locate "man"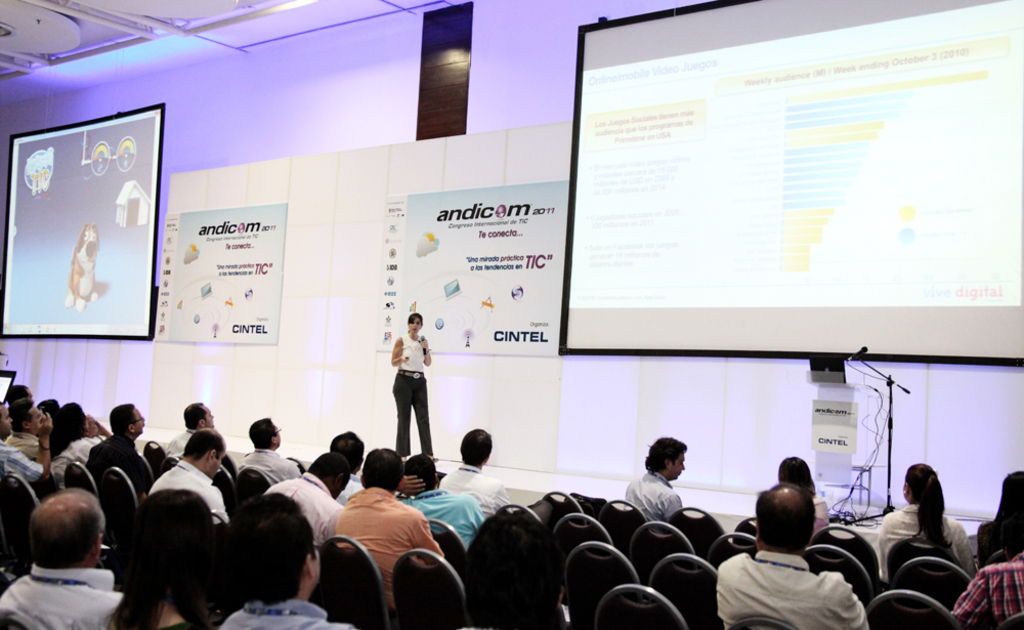
bbox(238, 420, 302, 491)
